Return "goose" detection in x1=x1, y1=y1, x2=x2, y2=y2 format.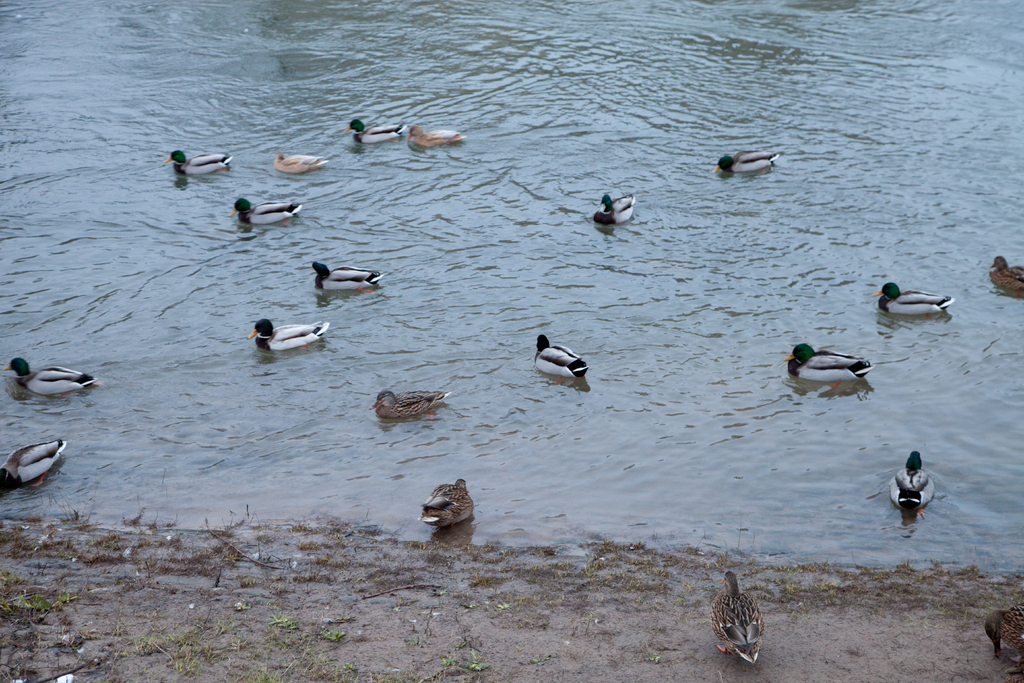
x1=986, y1=256, x2=1023, y2=291.
